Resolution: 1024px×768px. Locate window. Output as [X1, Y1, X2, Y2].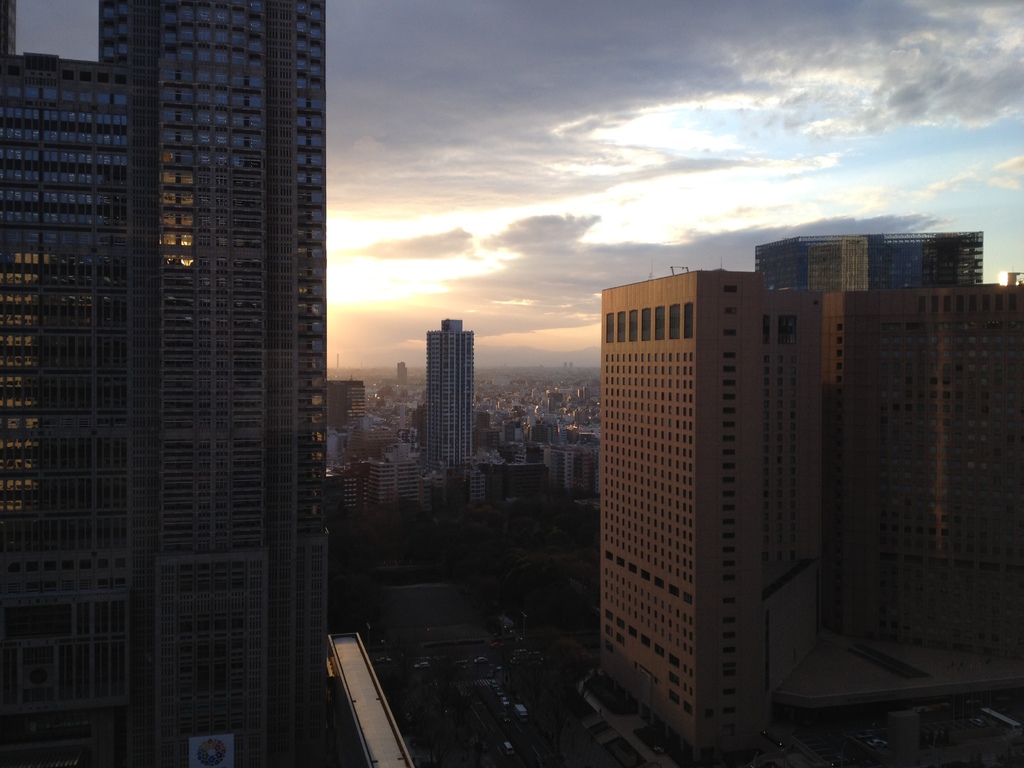
[641, 309, 654, 344].
